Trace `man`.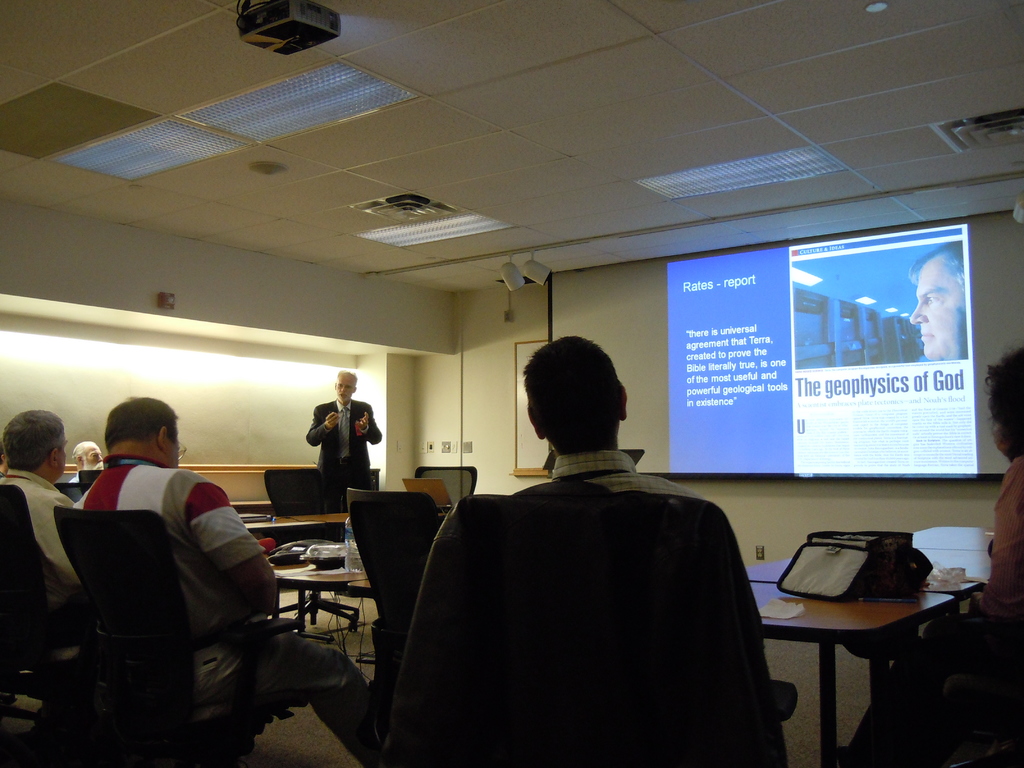
Traced to 912,242,973,354.
